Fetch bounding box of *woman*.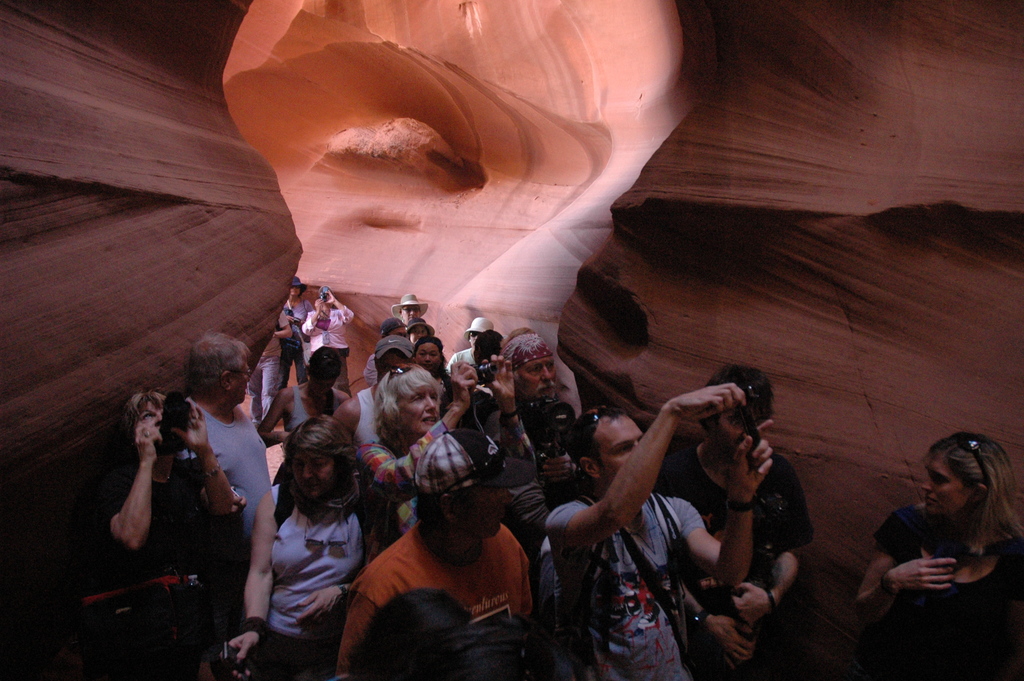
Bbox: bbox=[72, 382, 251, 680].
